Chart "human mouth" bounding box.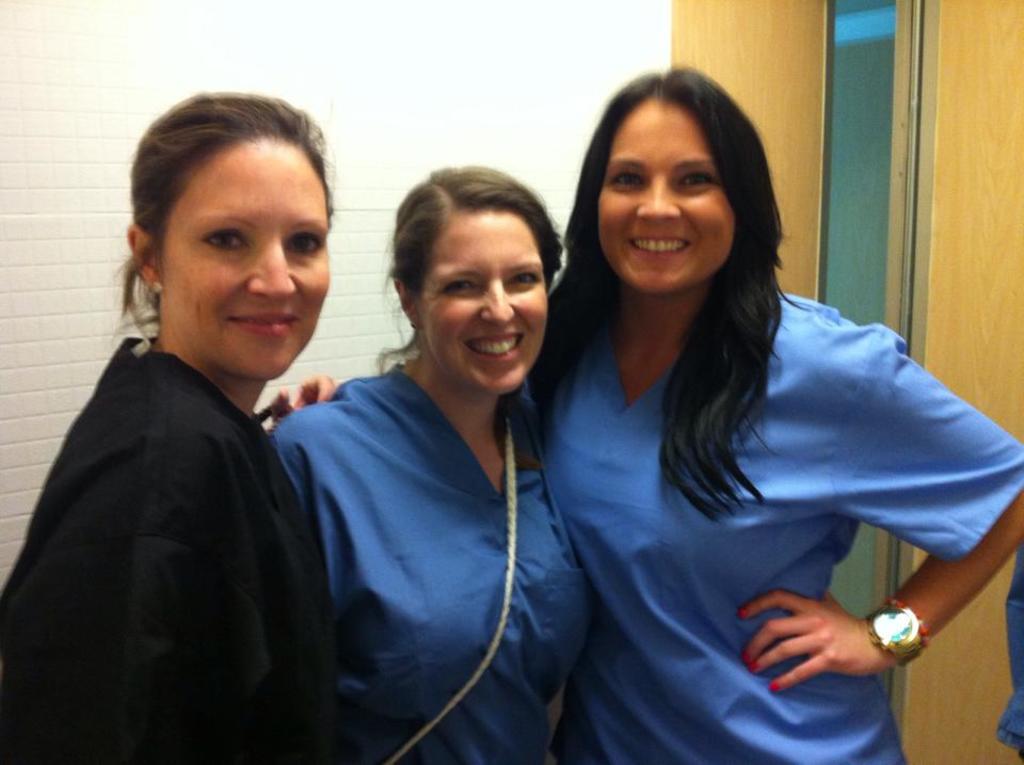
Charted: left=631, top=235, right=687, bottom=257.
